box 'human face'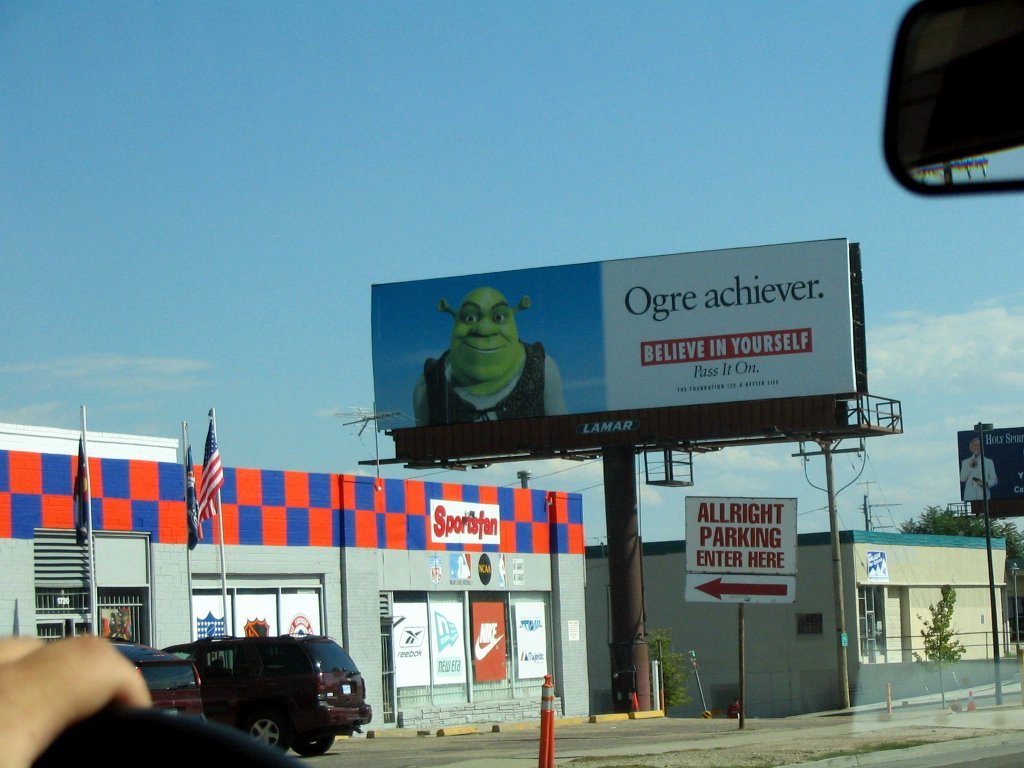
[971,440,979,455]
